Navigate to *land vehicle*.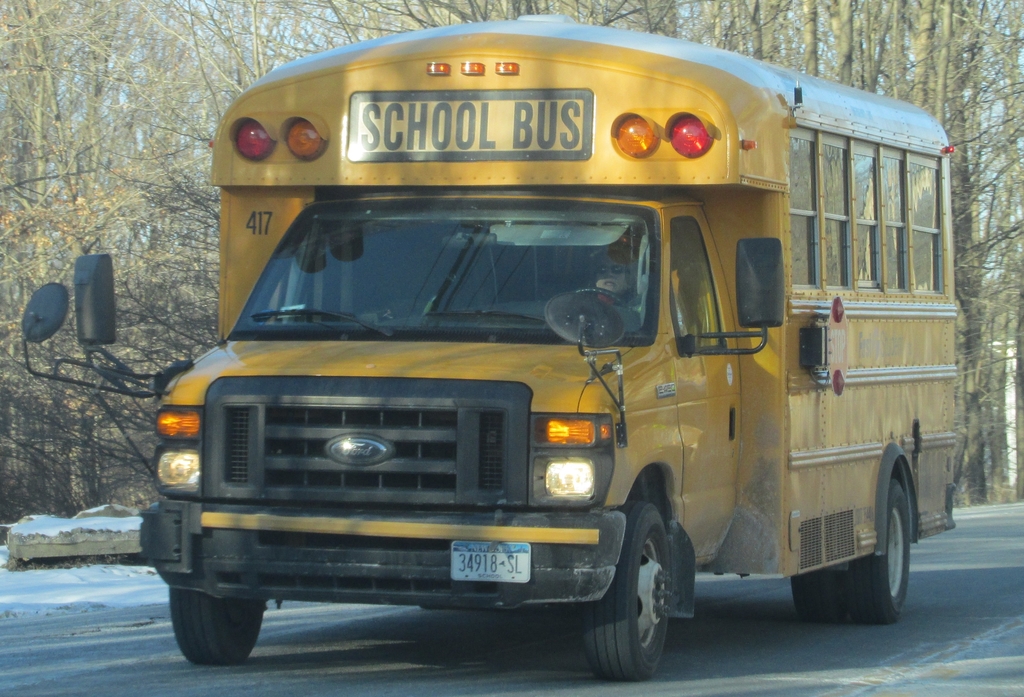
Navigation target: bbox=[147, 47, 990, 666].
